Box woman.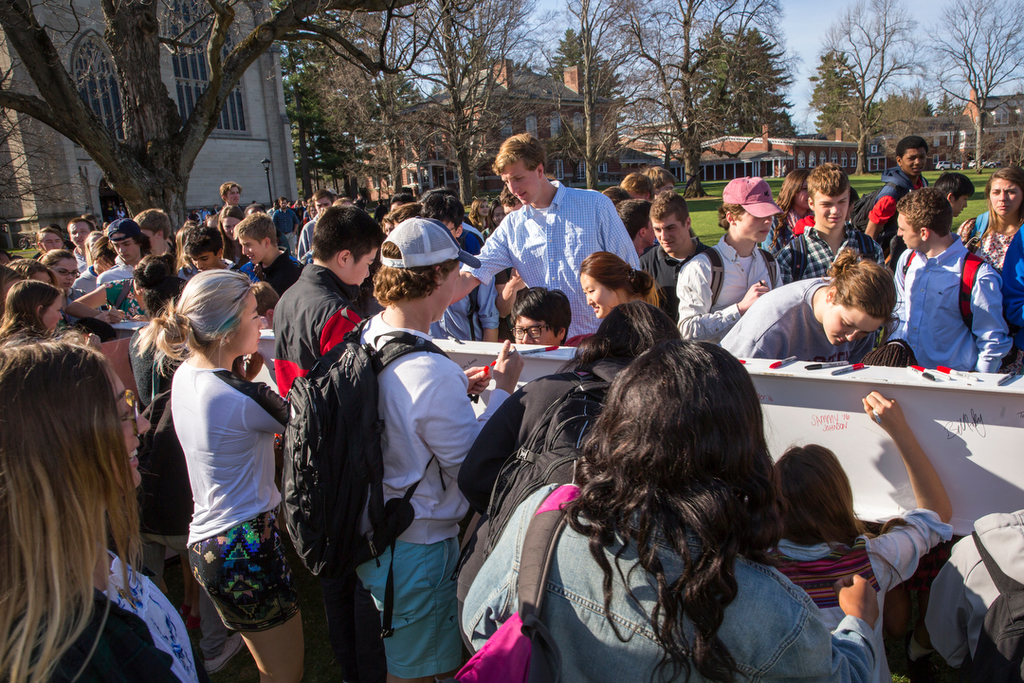
454:336:881:682.
